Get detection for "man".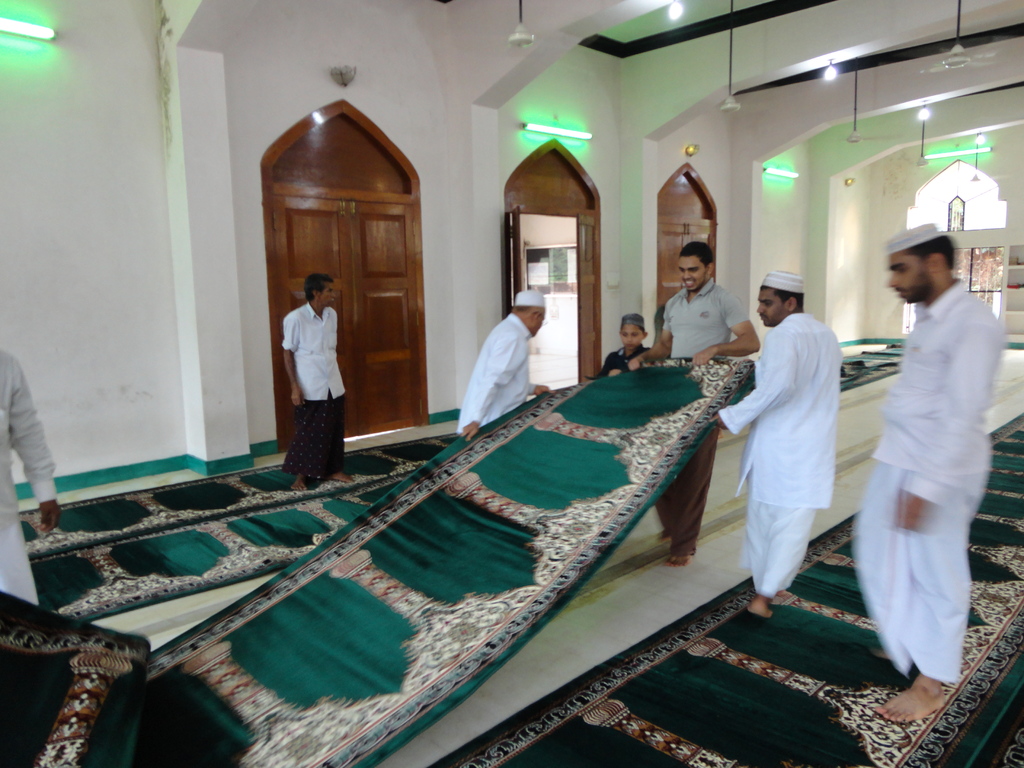
Detection: <bbox>280, 274, 355, 495</bbox>.
